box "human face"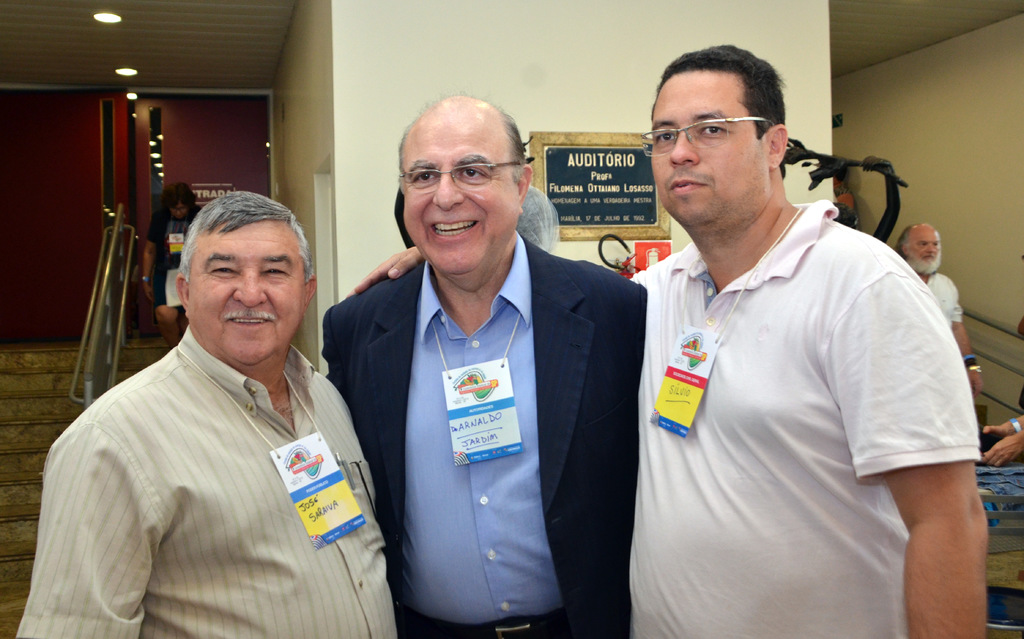
rect(183, 222, 309, 360)
